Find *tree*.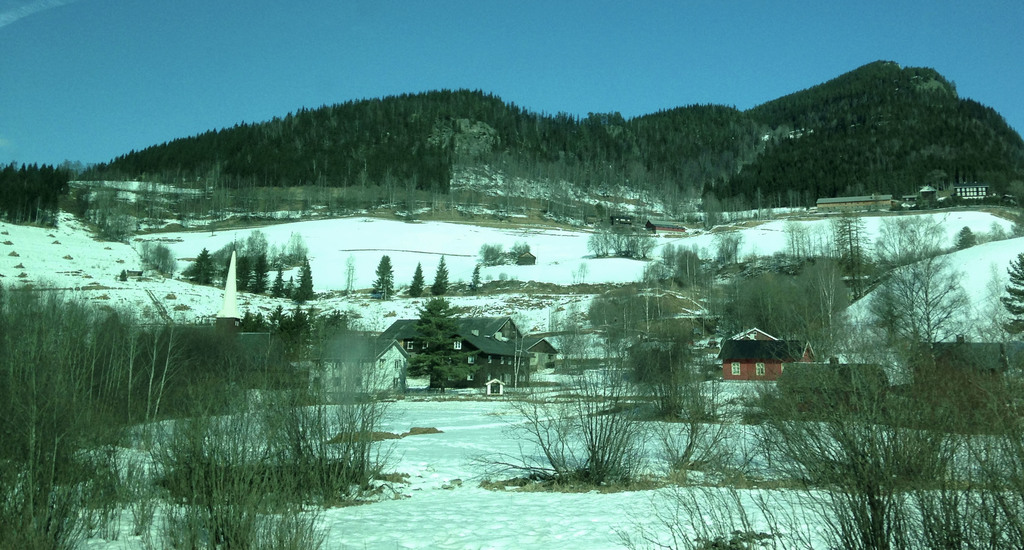
bbox=[140, 240, 171, 275].
